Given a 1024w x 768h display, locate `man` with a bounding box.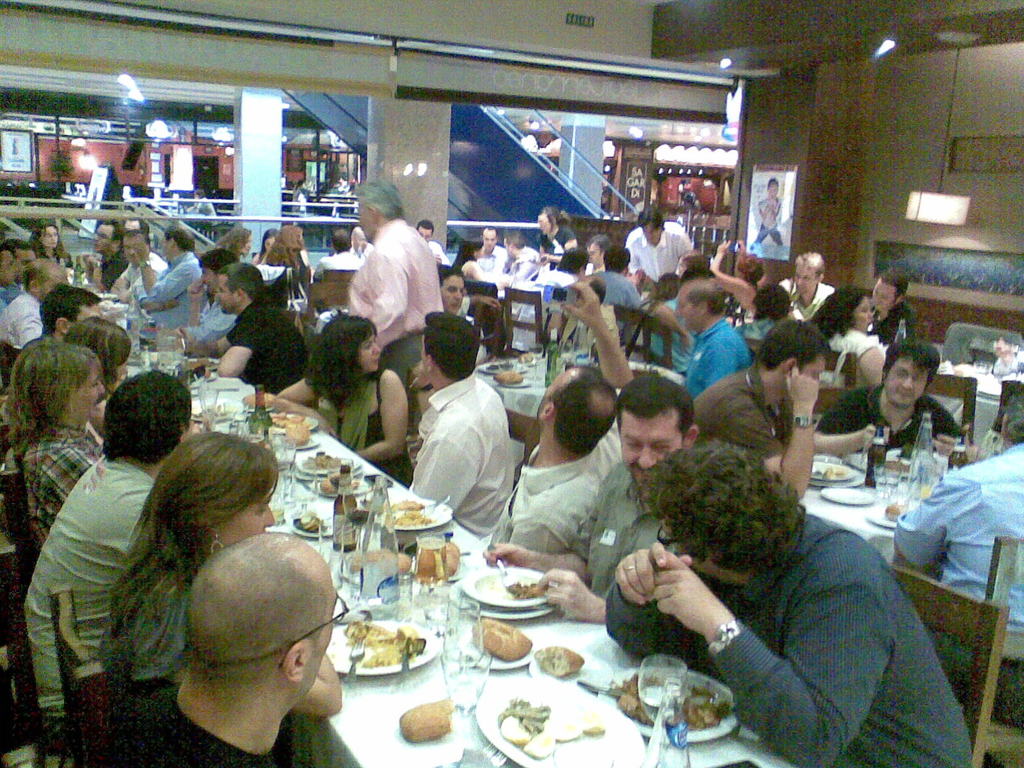
Located: detection(490, 282, 635, 560).
